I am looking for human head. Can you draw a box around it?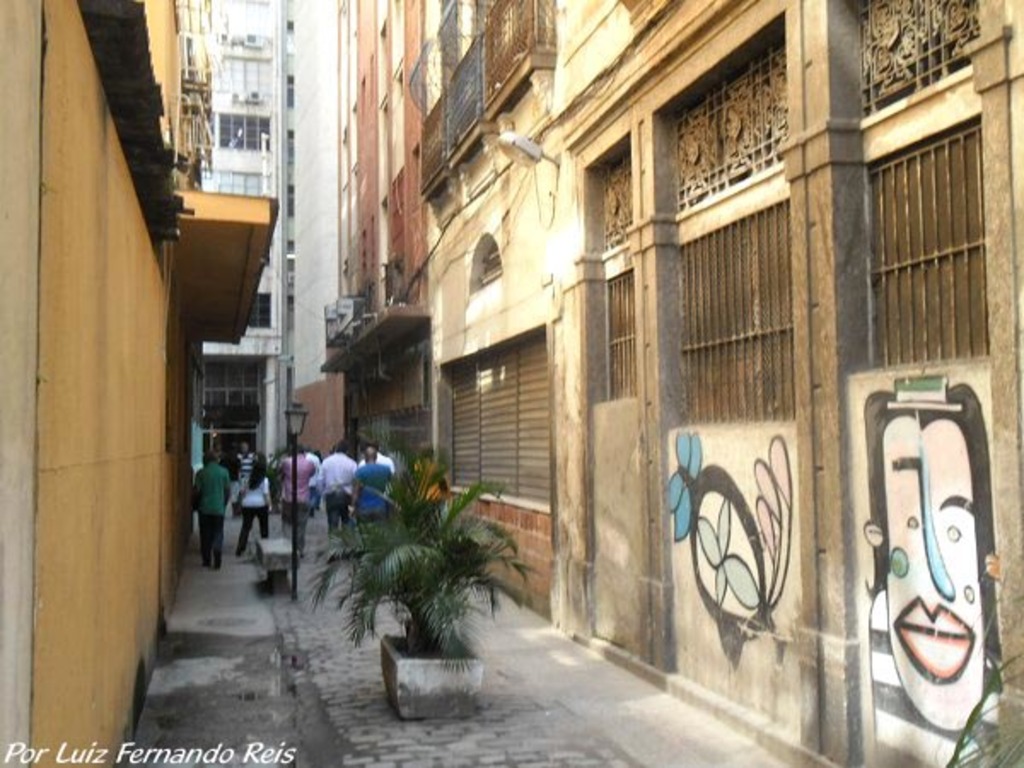
Sure, the bounding box is [x1=362, y1=440, x2=379, y2=463].
